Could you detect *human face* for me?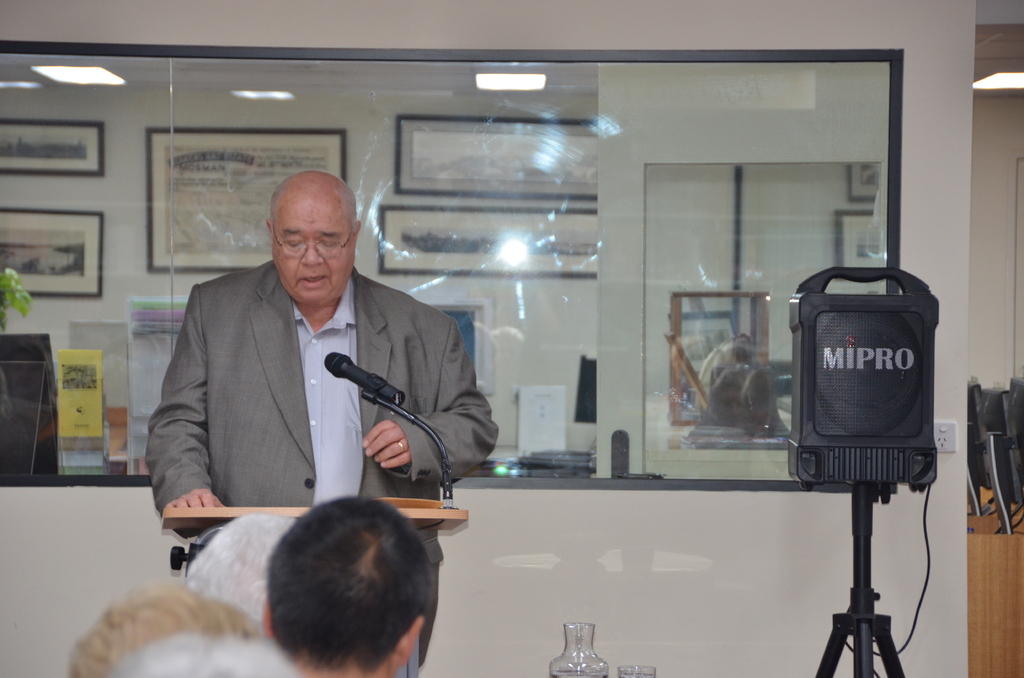
Detection result: 271:201:354:303.
